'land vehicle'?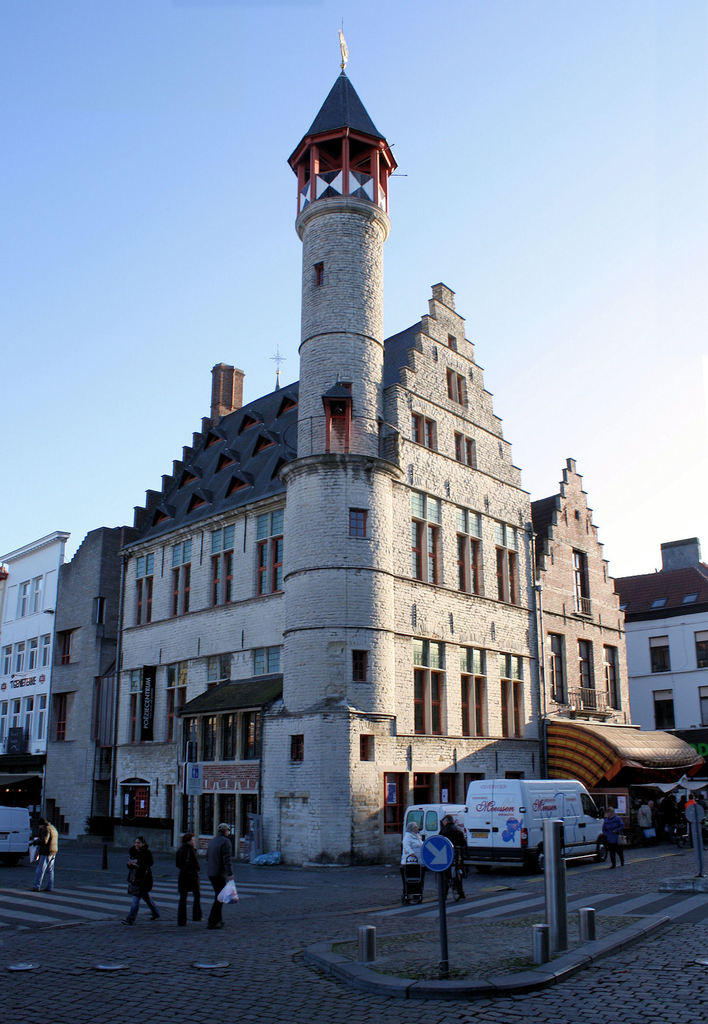
<bbox>392, 803, 473, 872</bbox>
